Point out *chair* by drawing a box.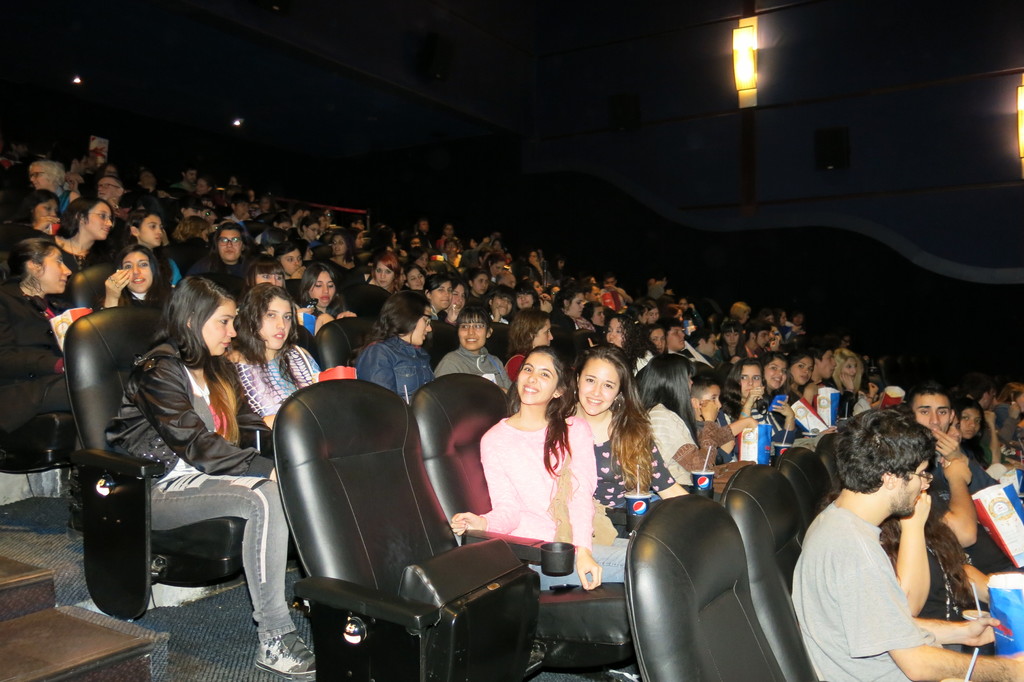
bbox(0, 416, 88, 503).
